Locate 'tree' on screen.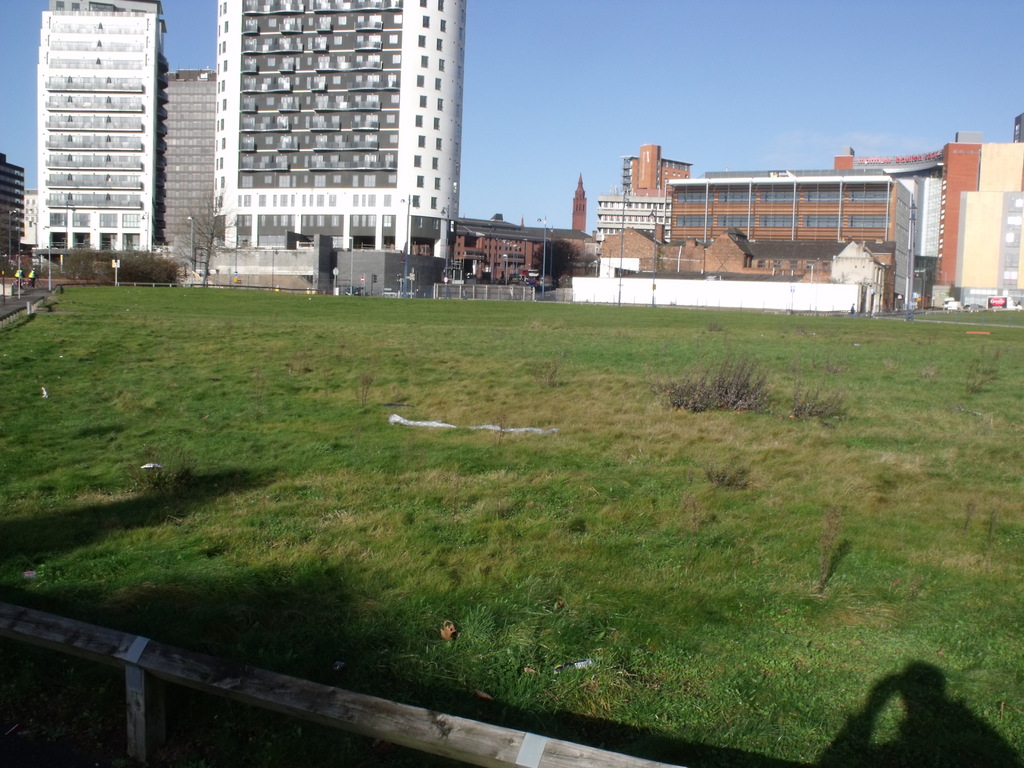
On screen at 531/234/580/291.
